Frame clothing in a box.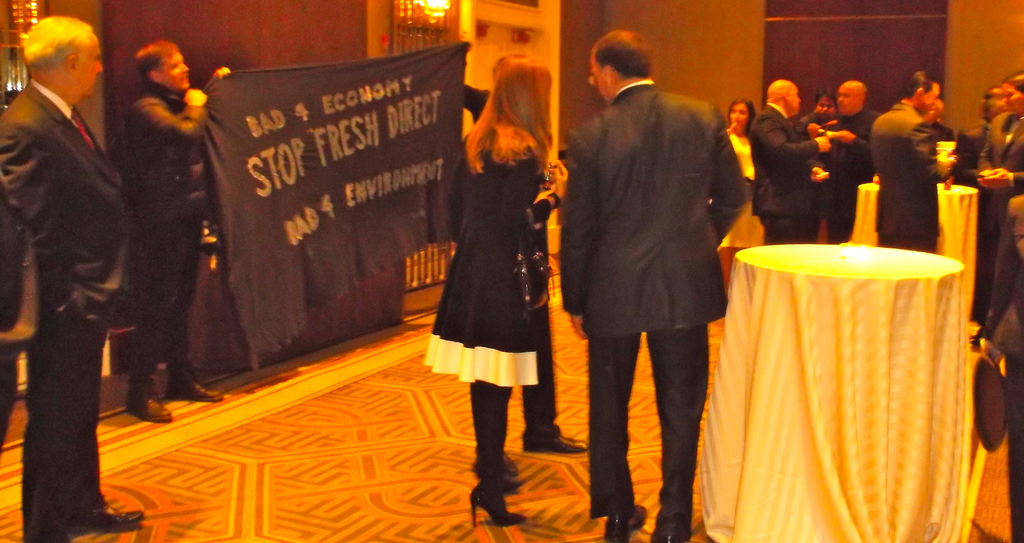
564, 81, 738, 537.
